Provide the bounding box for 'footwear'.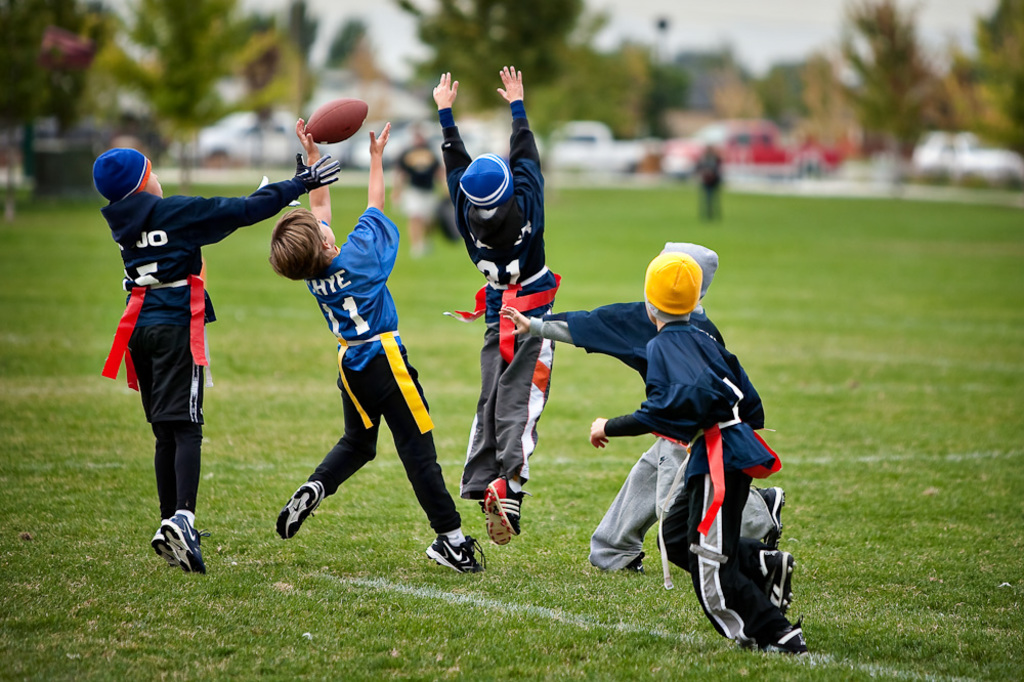
135,509,201,573.
